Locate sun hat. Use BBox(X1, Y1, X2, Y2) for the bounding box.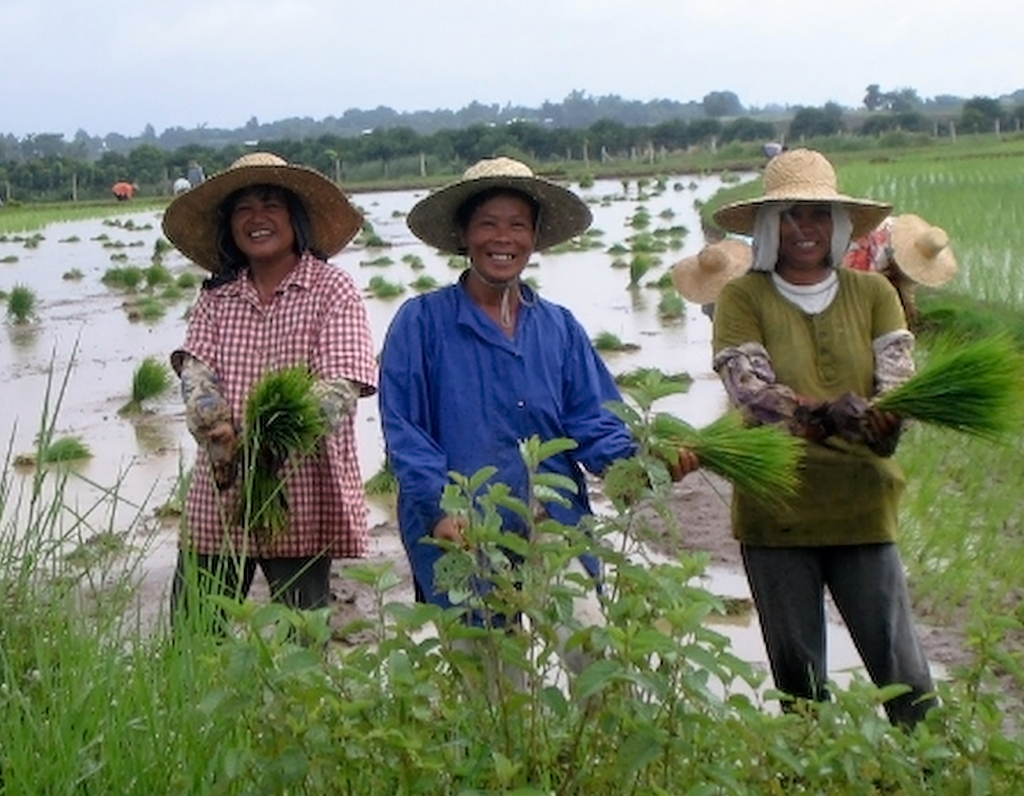
BBox(402, 157, 595, 328).
